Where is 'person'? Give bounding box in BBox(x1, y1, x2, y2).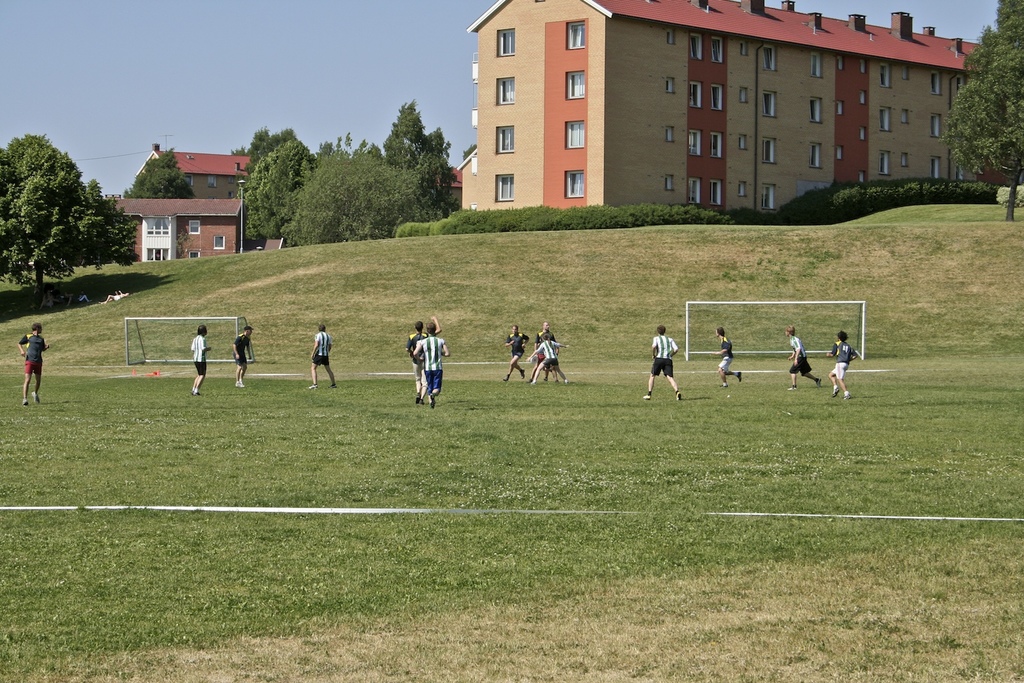
BBox(780, 325, 822, 394).
